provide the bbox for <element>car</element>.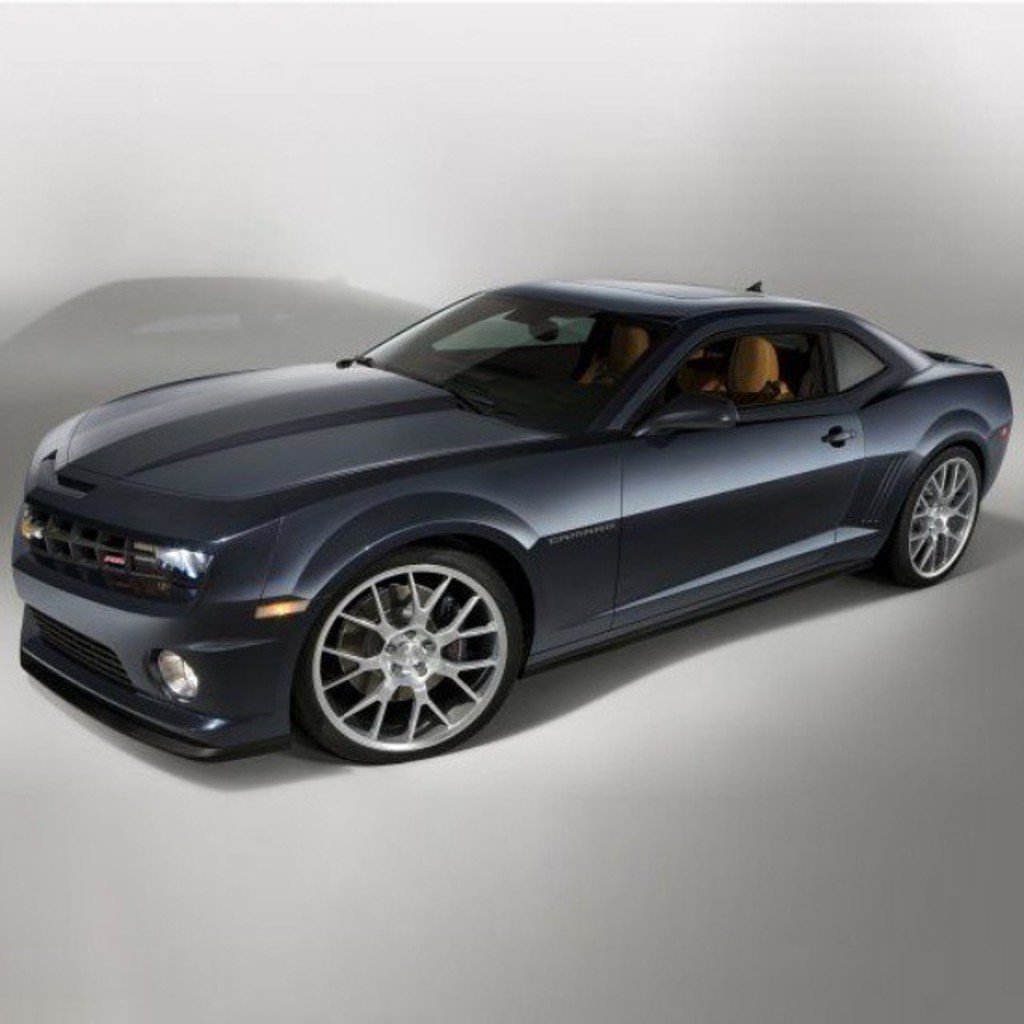
pyautogui.locateOnScreen(10, 282, 1013, 765).
